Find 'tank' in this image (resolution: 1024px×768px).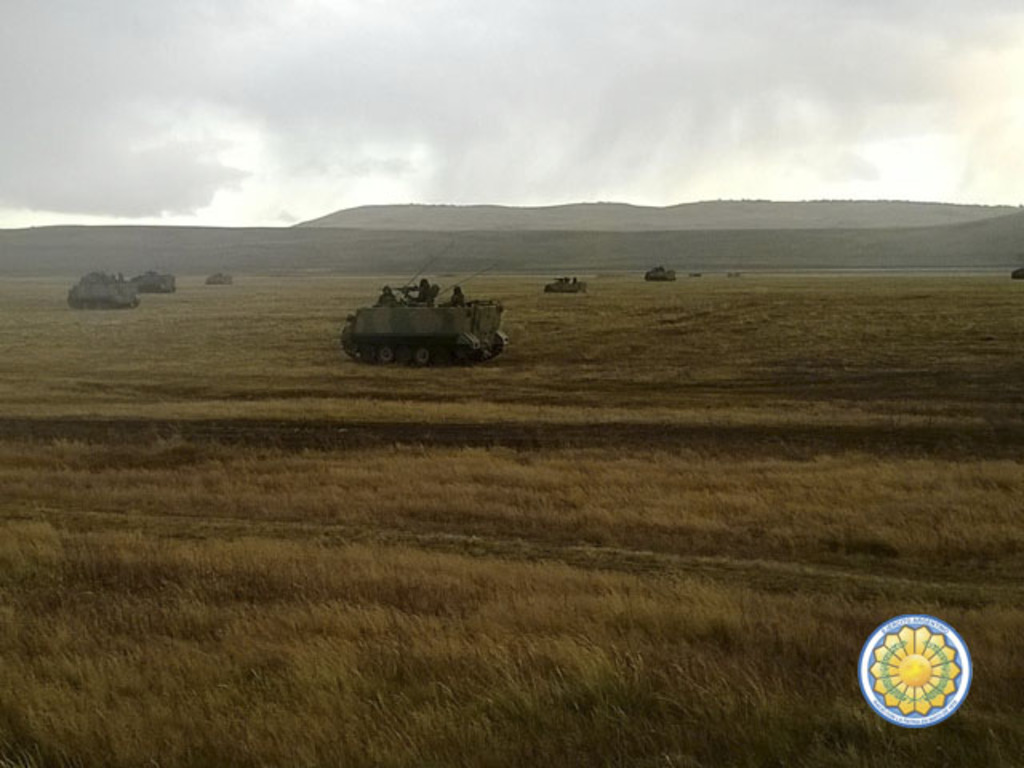
(544, 275, 587, 296).
